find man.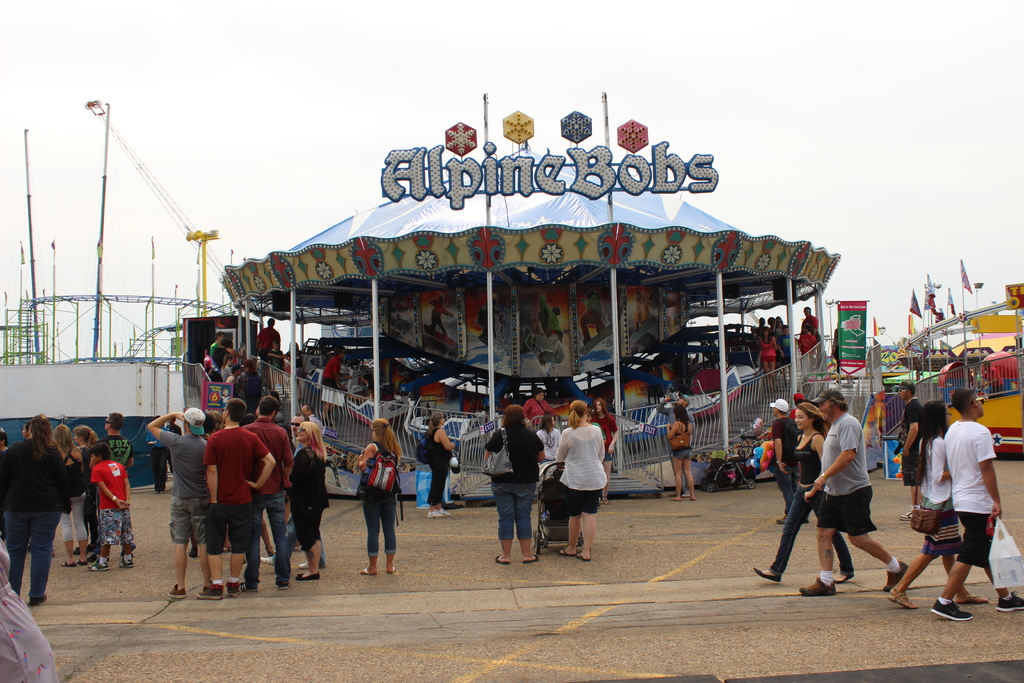
19 422 29 438.
